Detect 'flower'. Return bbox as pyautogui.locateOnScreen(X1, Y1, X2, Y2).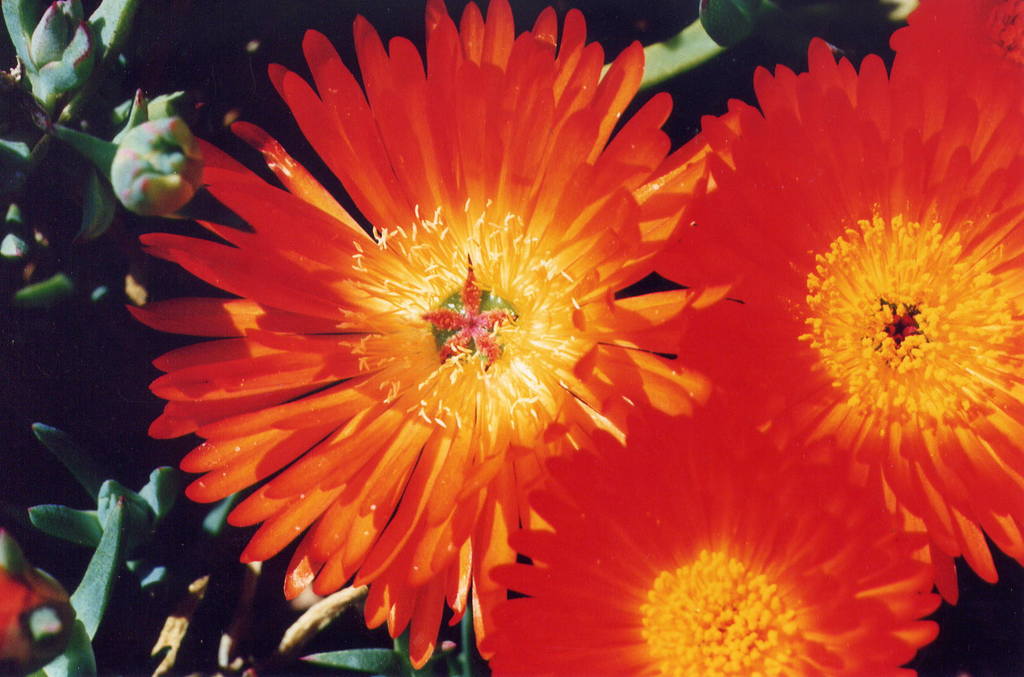
pyautogui.locateOnScreen(144, 103, 710, 585).
